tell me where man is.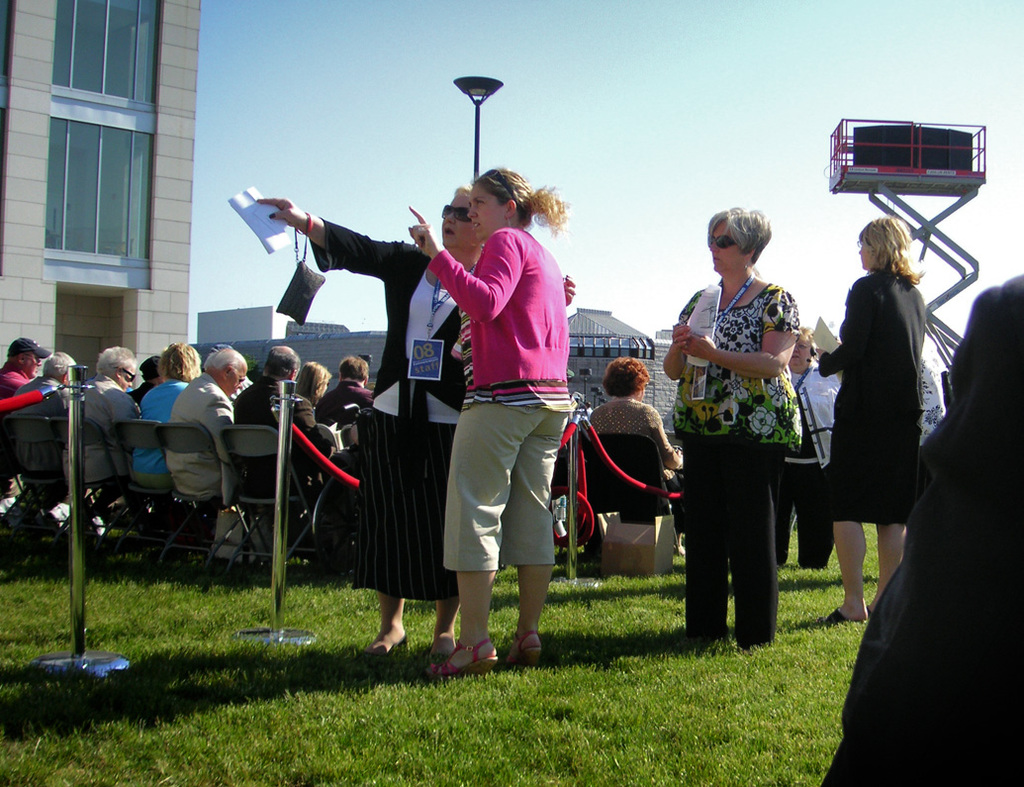
man is at [56,337,140,535].
